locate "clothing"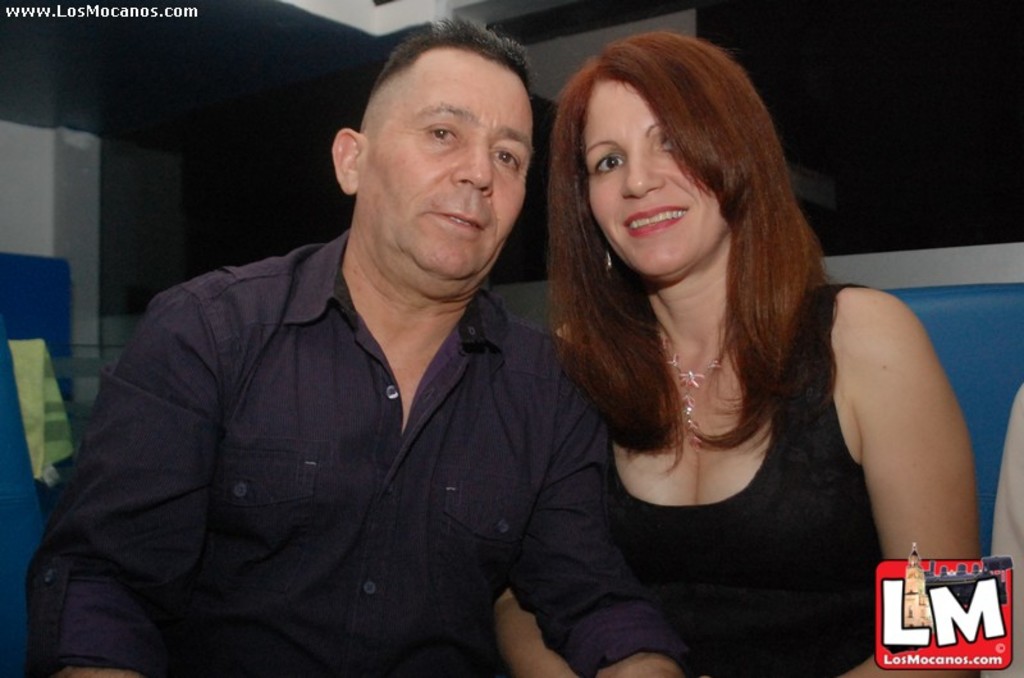
region(492, 275, 948, 666)
